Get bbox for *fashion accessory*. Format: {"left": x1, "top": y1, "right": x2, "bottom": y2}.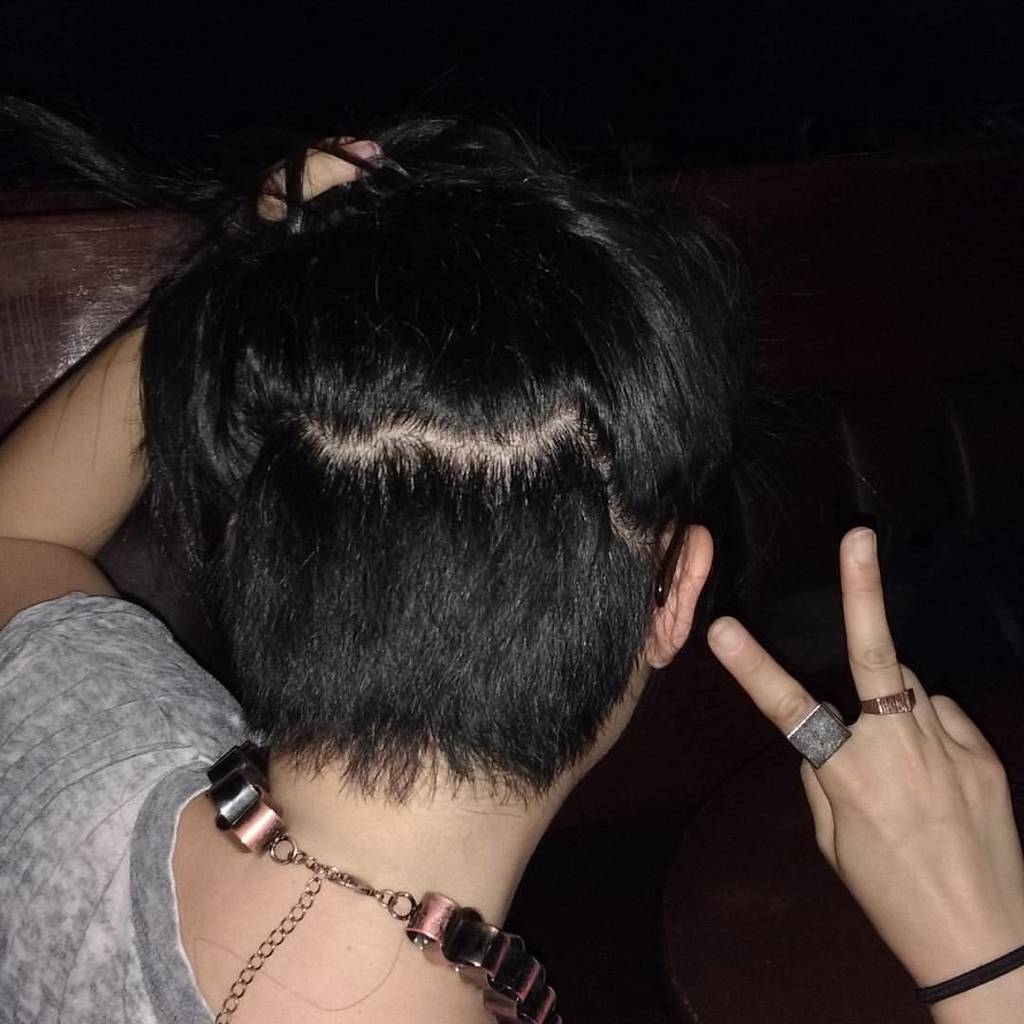
{"left": 203, "top": 738, "right": 563, "bottom": 1023}.
